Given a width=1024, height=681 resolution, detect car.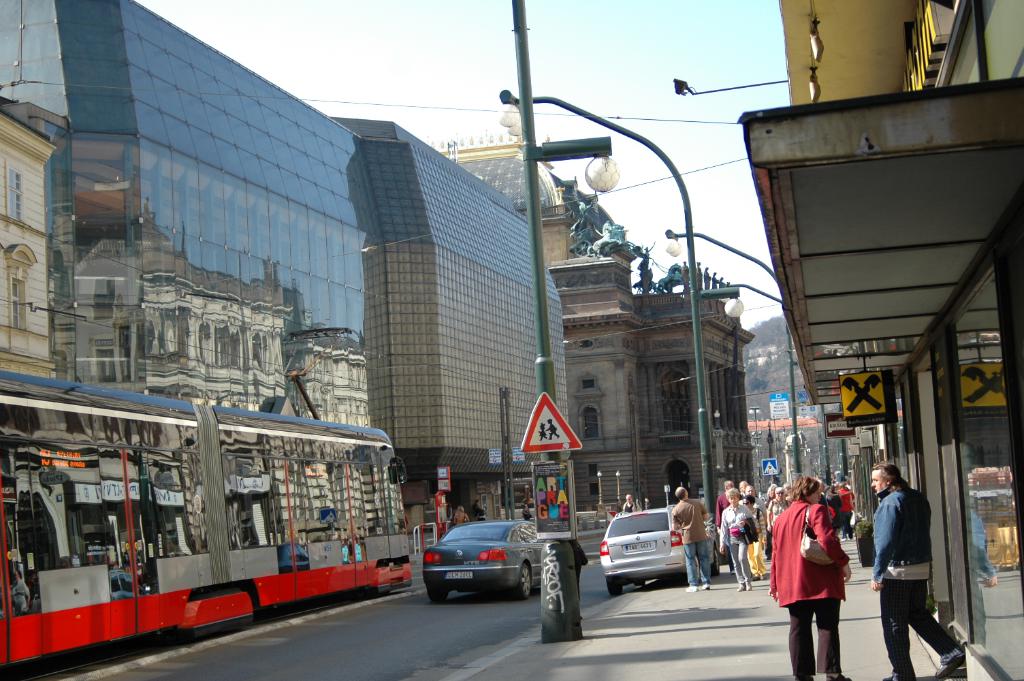
420:517:551:601.
